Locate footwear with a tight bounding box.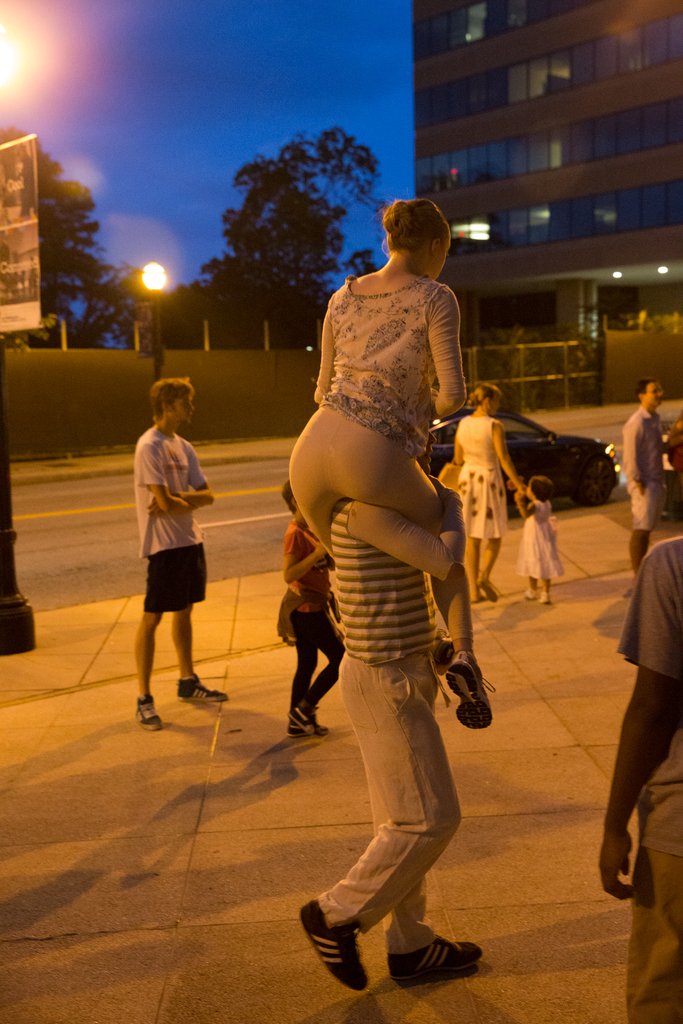
bbox(538, 590, 550, 604).
